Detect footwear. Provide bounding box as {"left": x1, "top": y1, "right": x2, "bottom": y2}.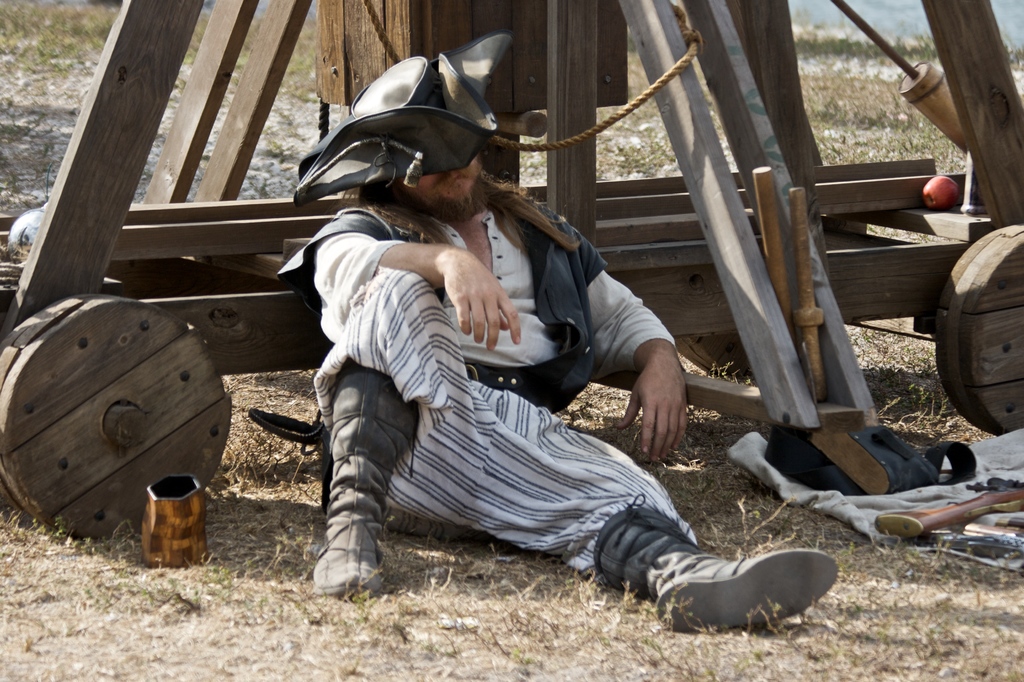
{"left": 330, "top": 379, "right": 419, "bottom": 593}.
